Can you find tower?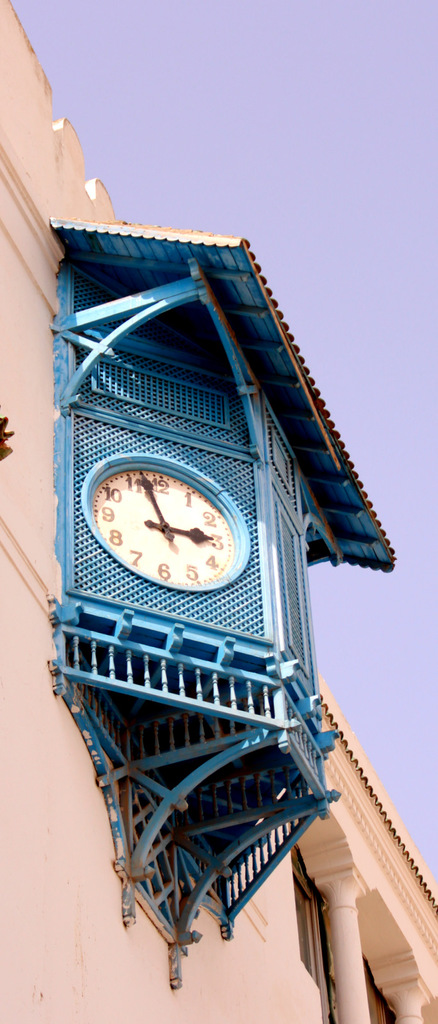
Yes, bounding box: [left=0, top=3, right=437, bottom=1023].
